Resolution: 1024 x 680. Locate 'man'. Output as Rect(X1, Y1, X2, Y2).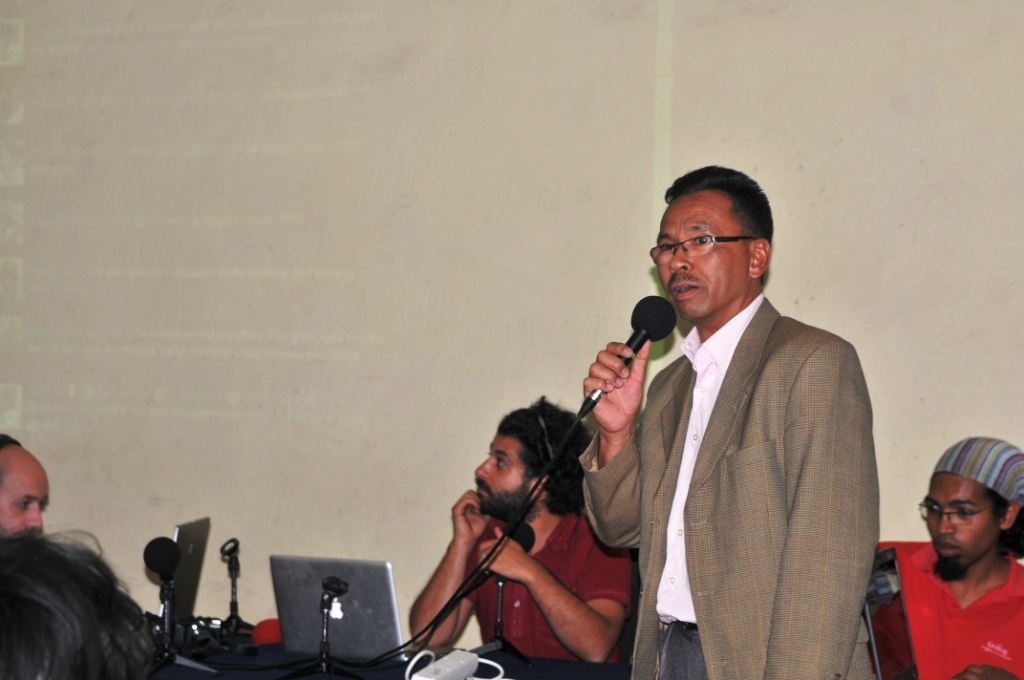
Rect(0, 428, 52, 559).
